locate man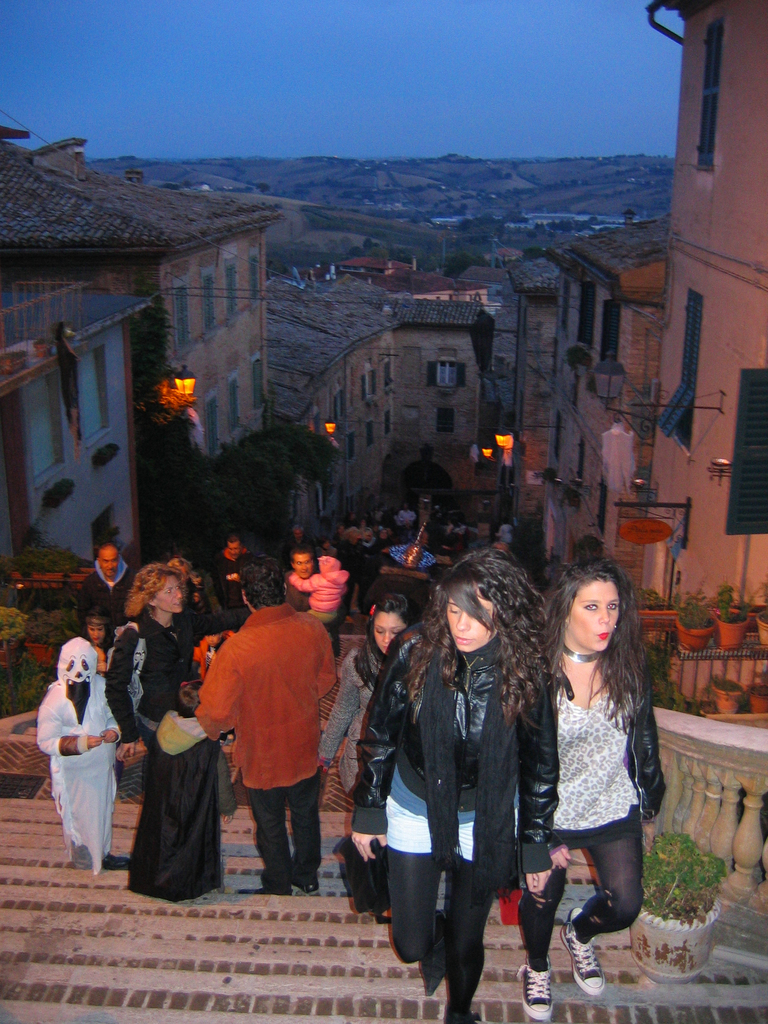
{"x1": 193, "y1": 564, "x2": 354, "y2": 900}
